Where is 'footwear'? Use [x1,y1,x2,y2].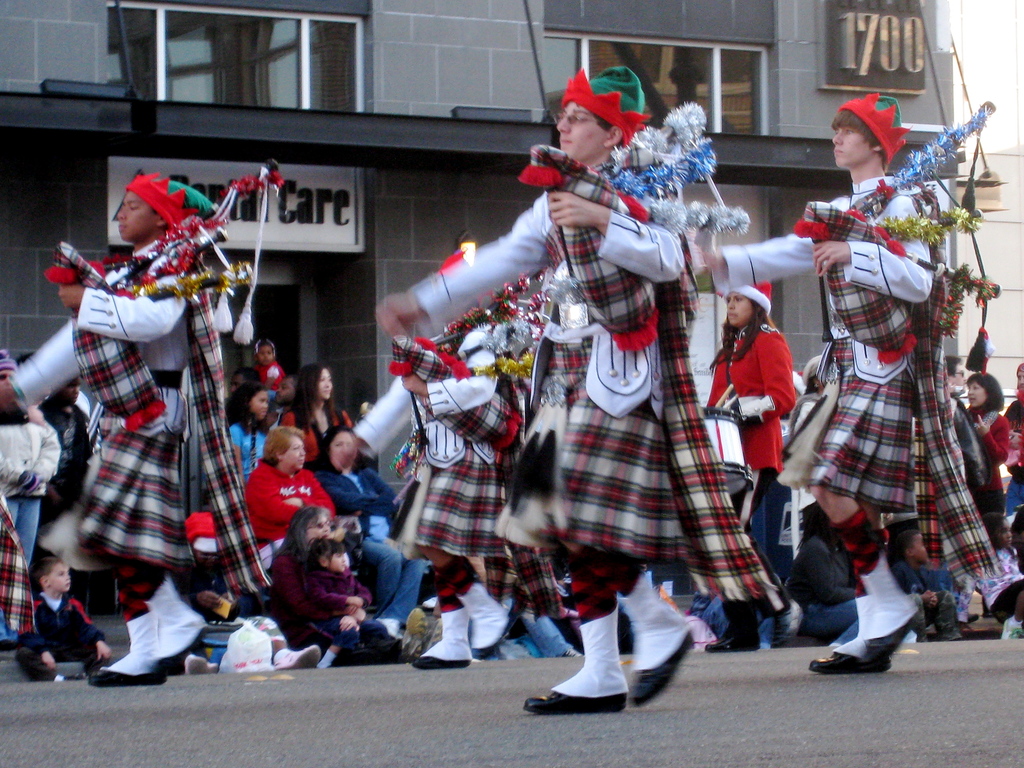
[862,553,927,664].
